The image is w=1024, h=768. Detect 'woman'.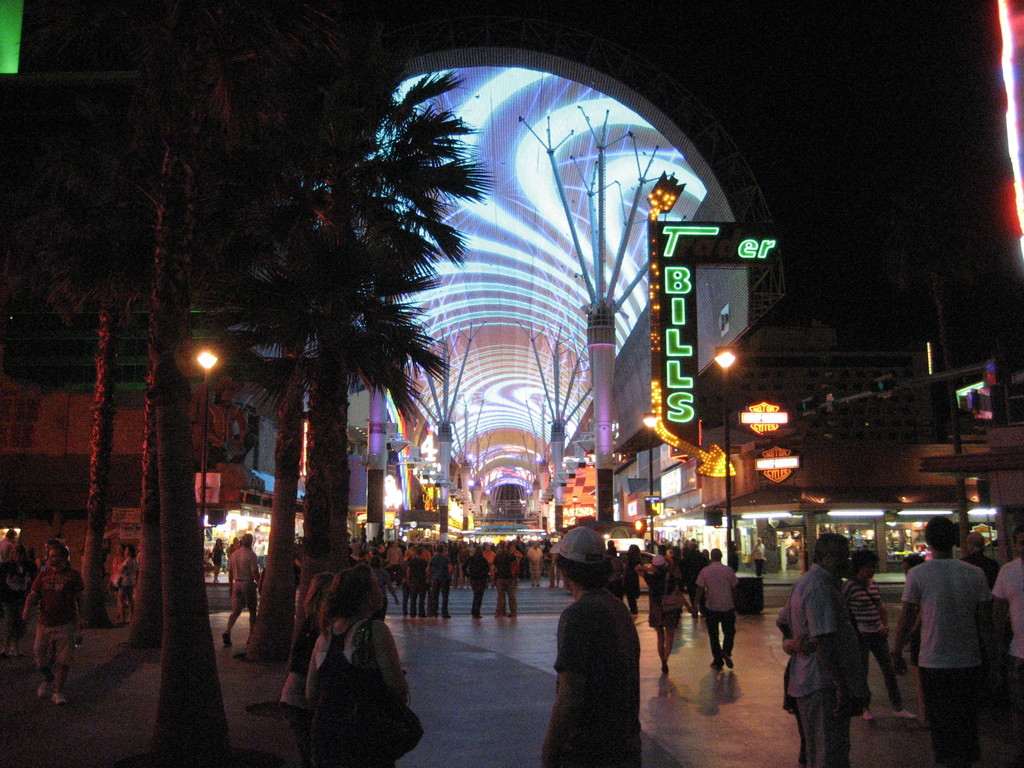
Detection: (left=116, top=547, right=141, bottom=625).
